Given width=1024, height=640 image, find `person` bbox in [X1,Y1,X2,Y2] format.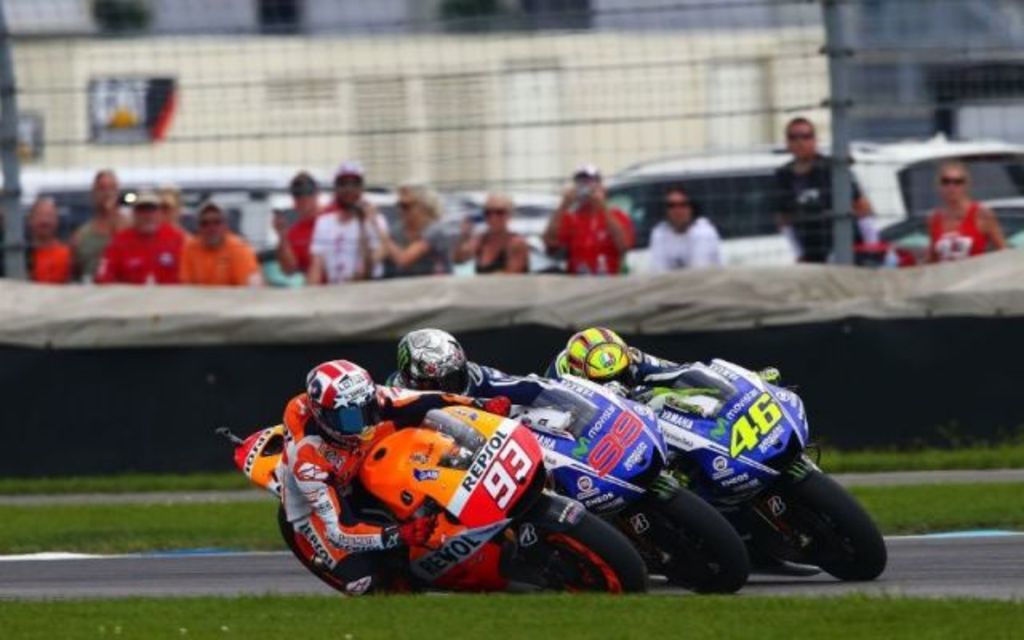
[277,362,490,597].
